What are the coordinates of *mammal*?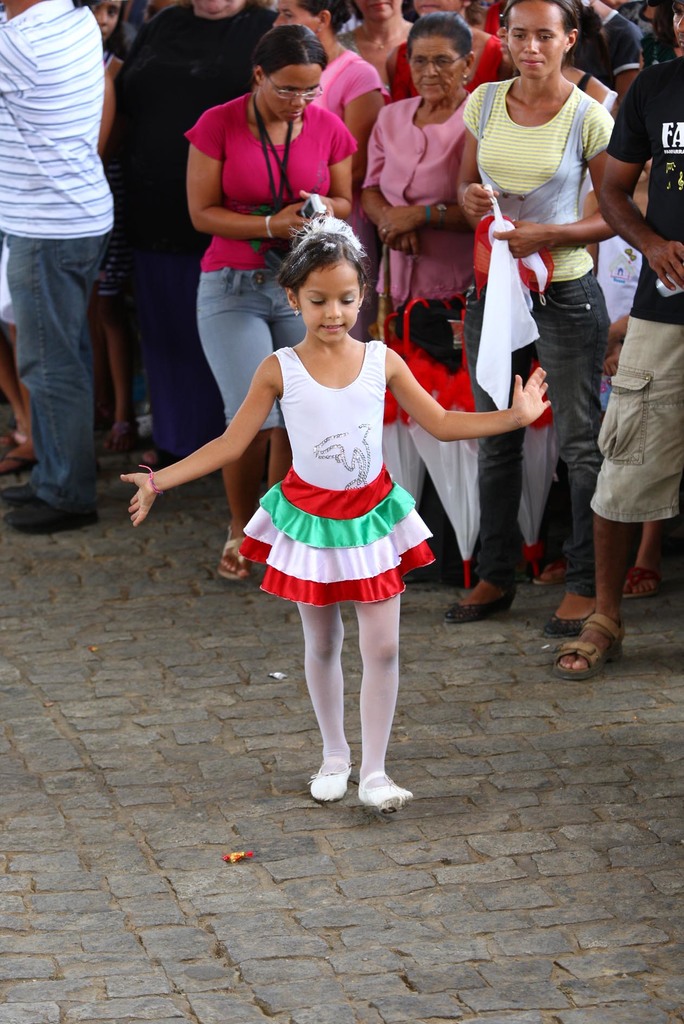
(x1=116, y1=212, x2=550, y2=812).
